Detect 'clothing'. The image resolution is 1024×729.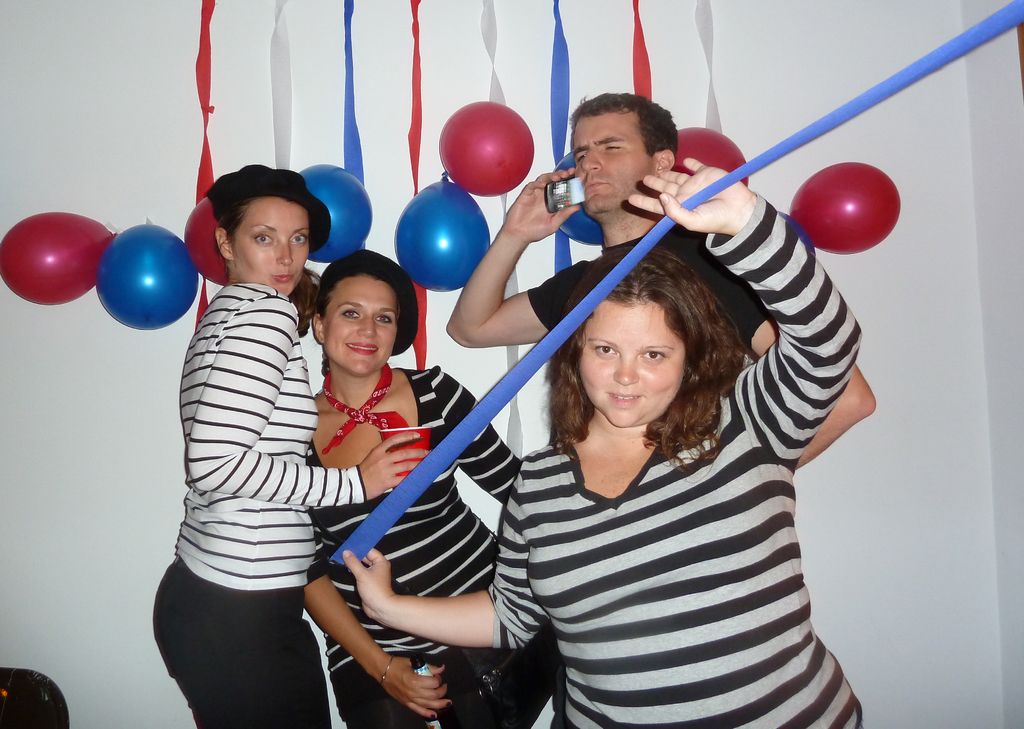
region(478, 191, 861, 728).
